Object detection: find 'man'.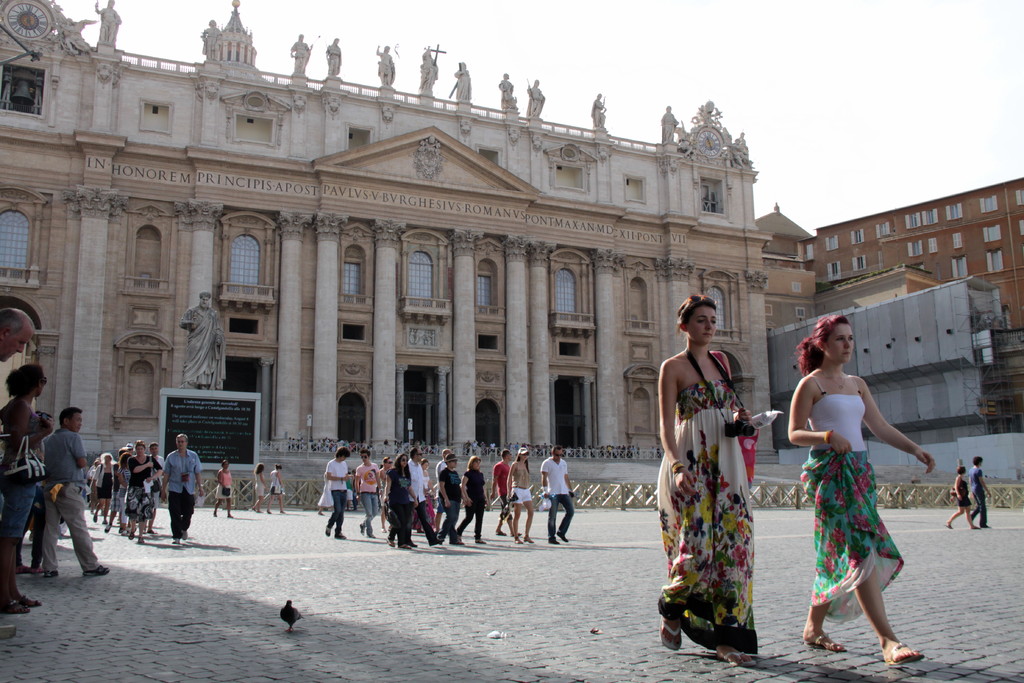
region(969, 454, 990, 529).
